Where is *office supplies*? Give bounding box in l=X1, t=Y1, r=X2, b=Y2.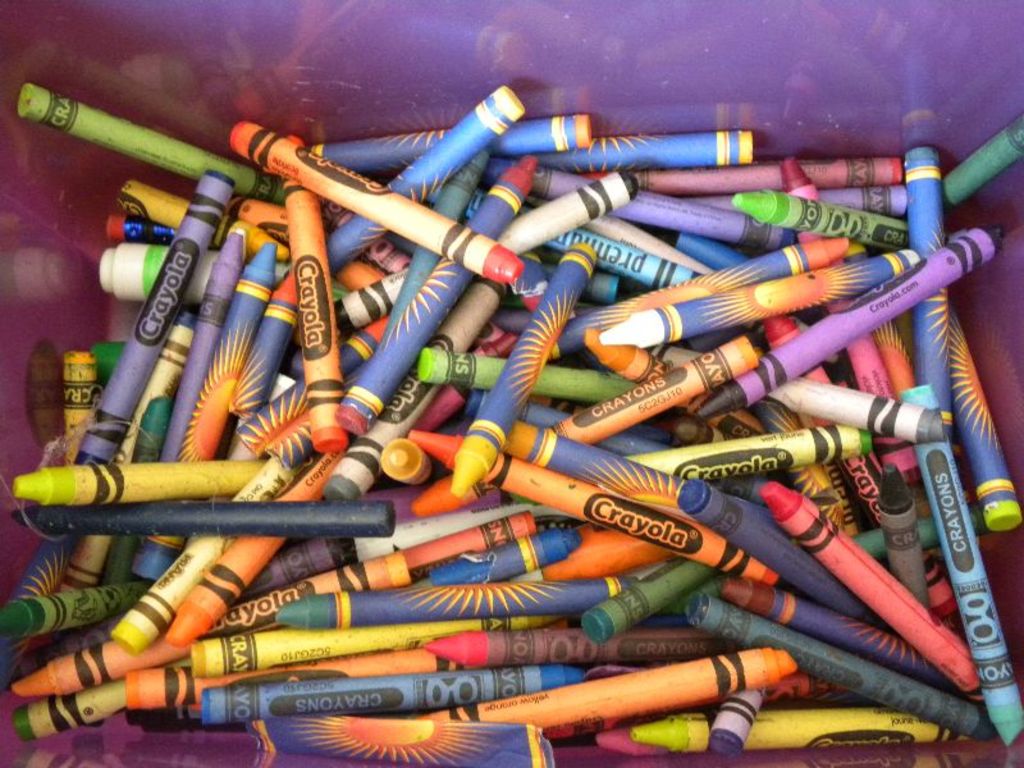
l=616, t=154, r=796, b=191.
